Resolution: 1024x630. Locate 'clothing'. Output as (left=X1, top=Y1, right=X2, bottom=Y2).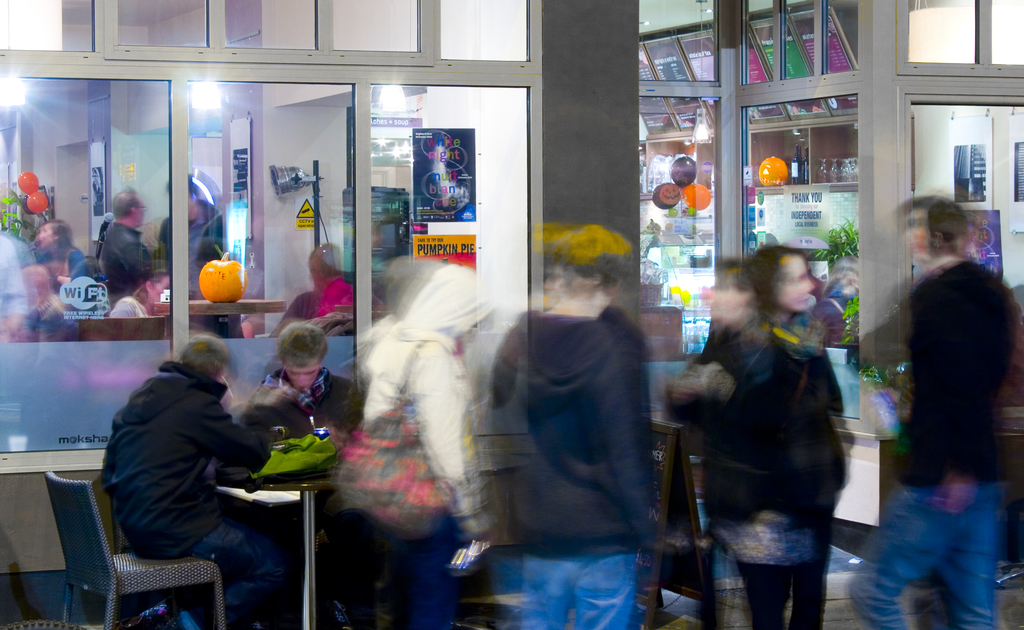
(left=698, top=319, right=836, bottom=629).
